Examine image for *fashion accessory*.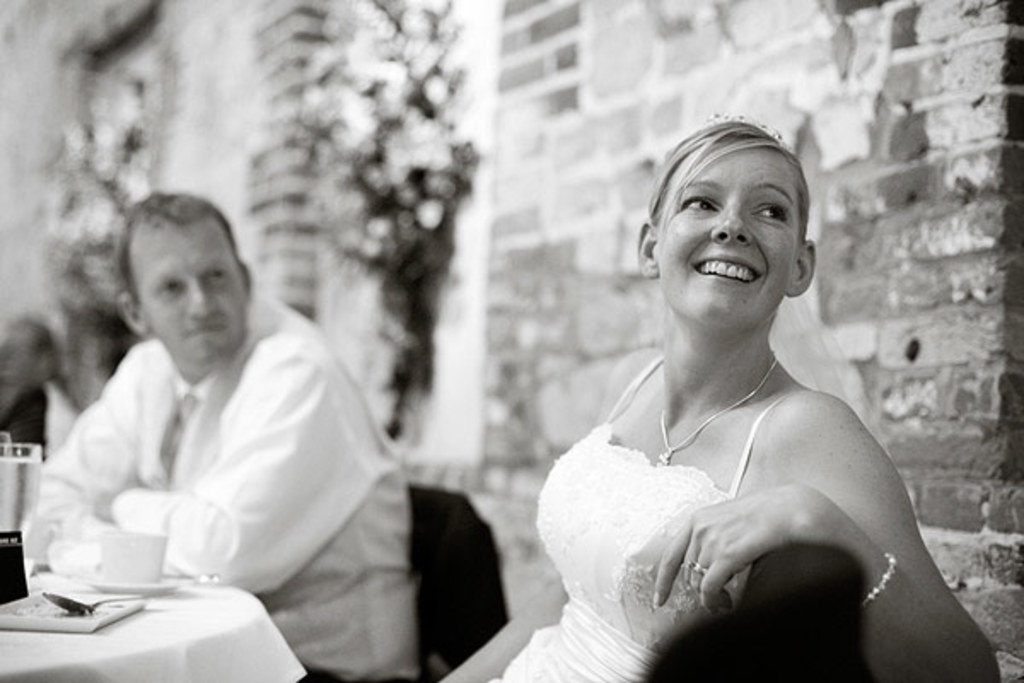
Examination result: l=862, t=548, r=899, b=611.
